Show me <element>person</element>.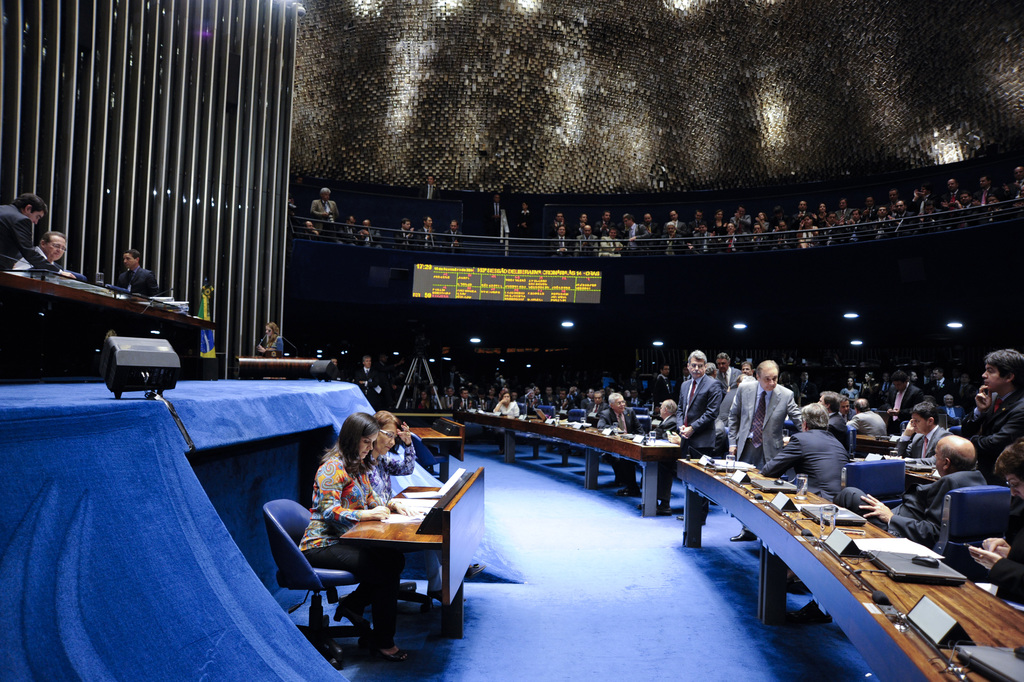
<element>person</element> is here: 364:409:443:604.
